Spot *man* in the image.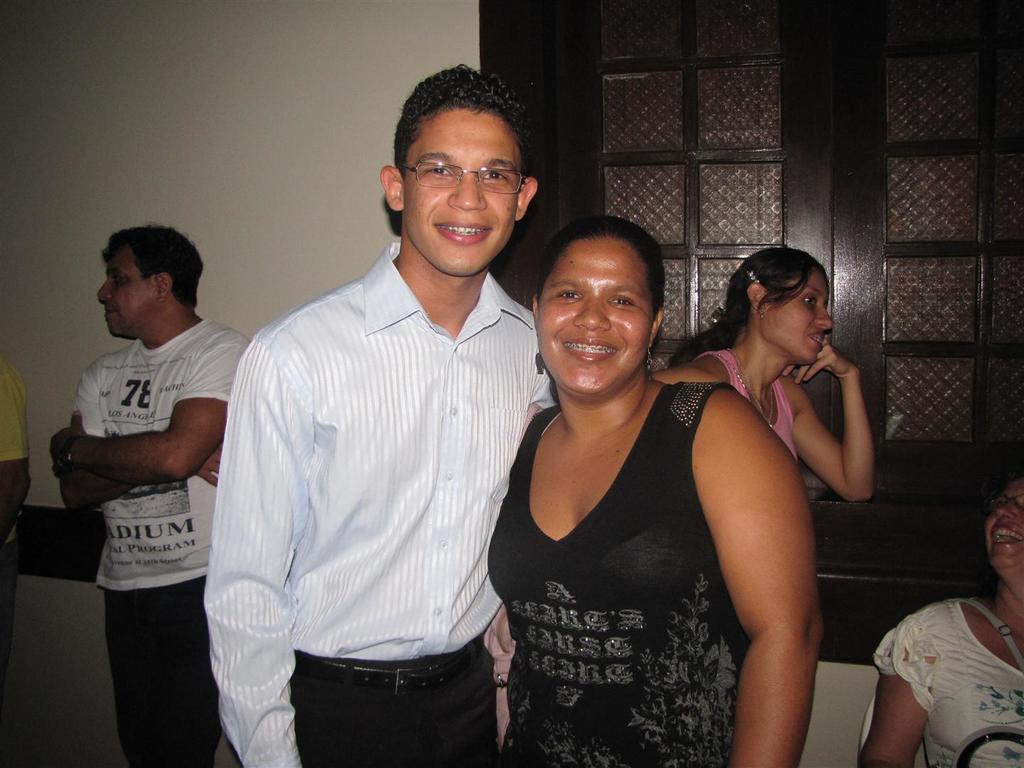
*man* found at (x1=0, y1=353, x2=31, y2=695).
